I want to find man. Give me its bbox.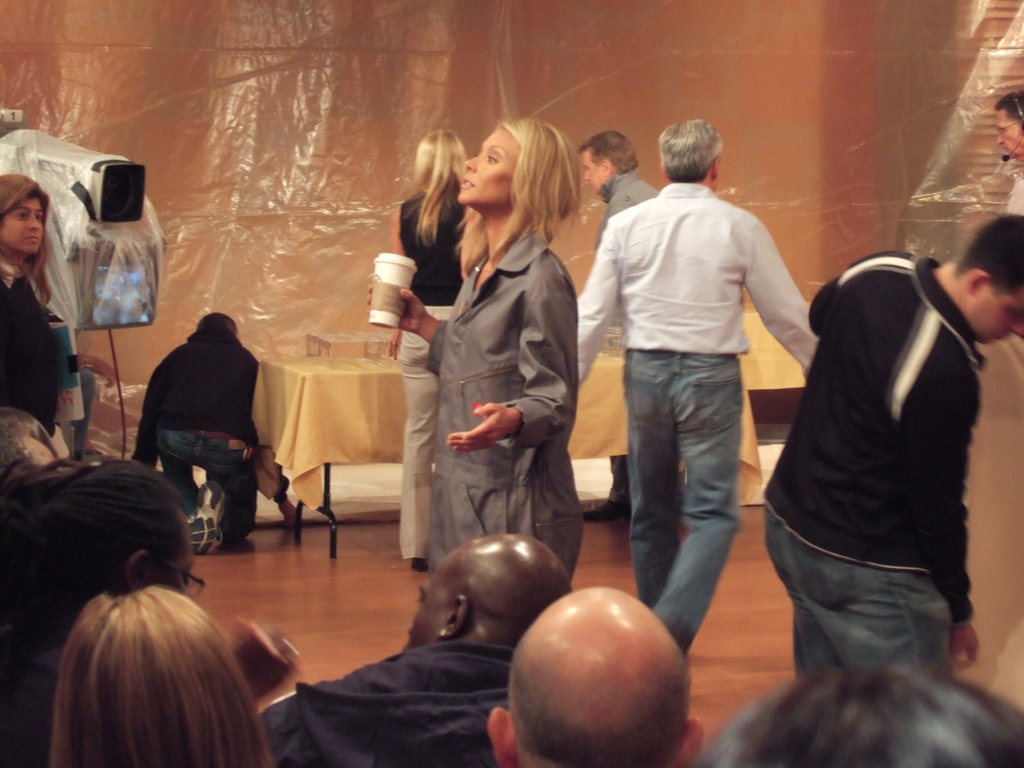
[x1=989, y1=84, x2=1023, y2=383].
